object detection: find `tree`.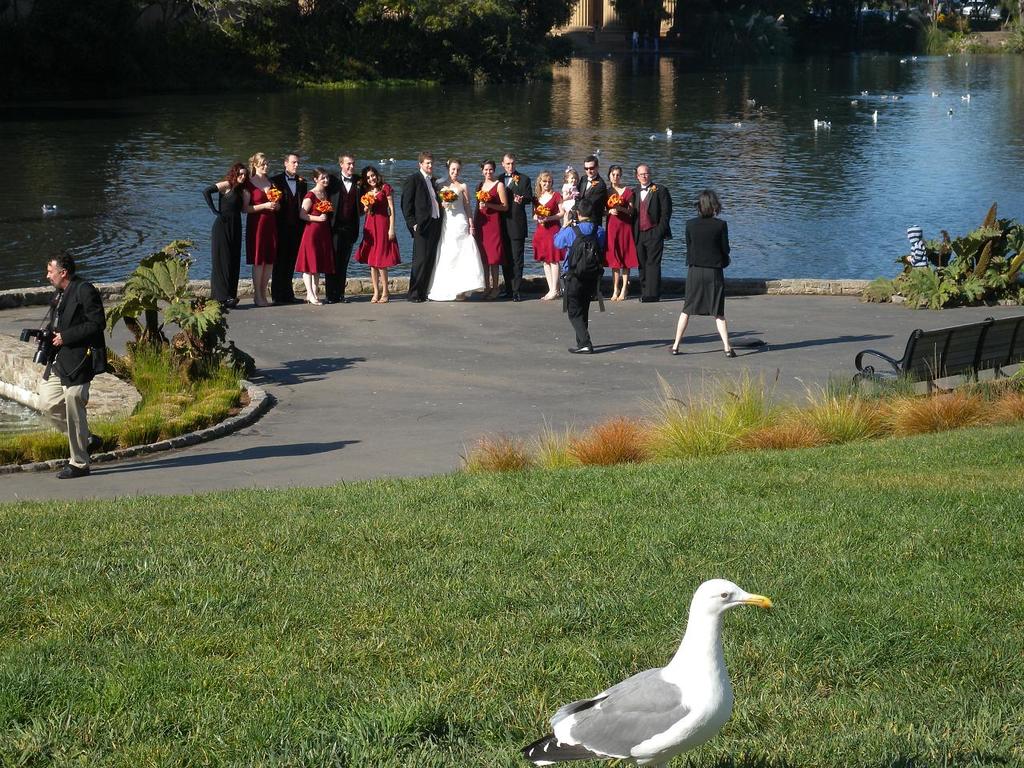
pyautogui.locateOnScreen(114, 244, 230, 352).
